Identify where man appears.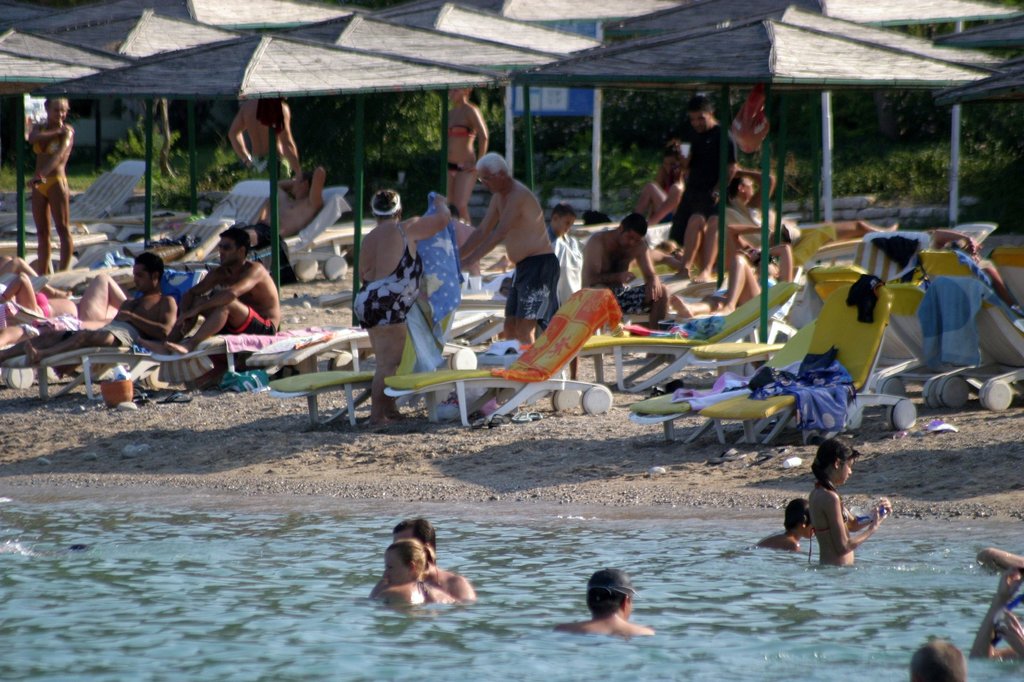
Appears at [left=930, top=226, right=1016, bottom=307].
